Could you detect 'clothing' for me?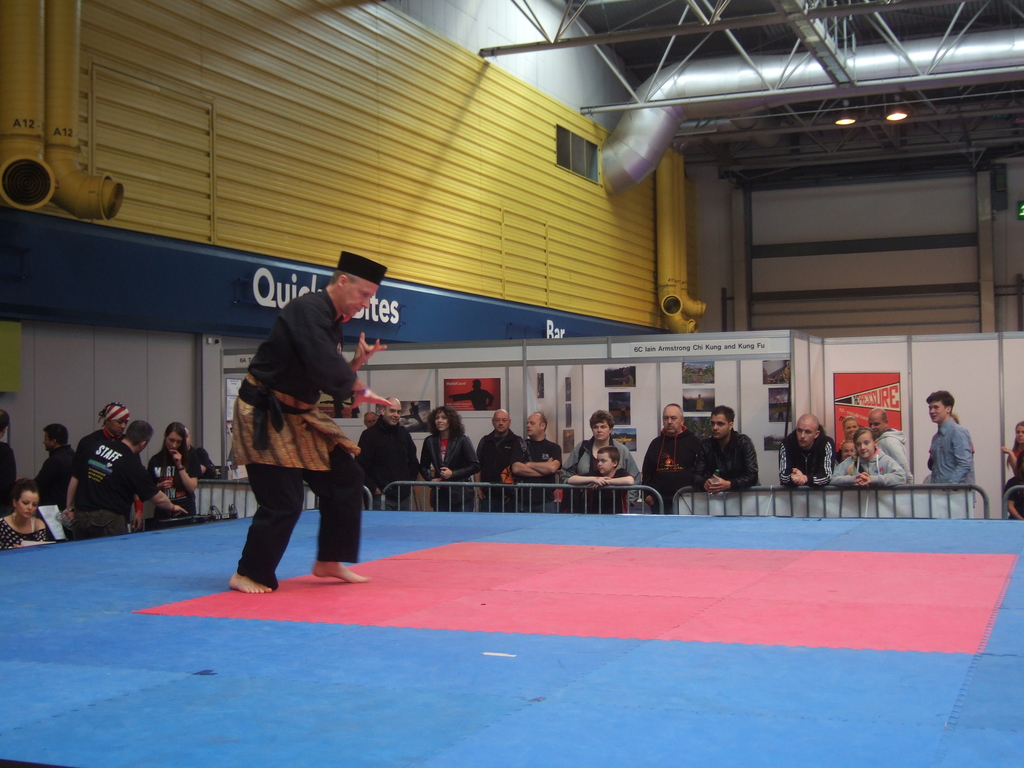
Detection result: box=[772, 421, 845, 486].
